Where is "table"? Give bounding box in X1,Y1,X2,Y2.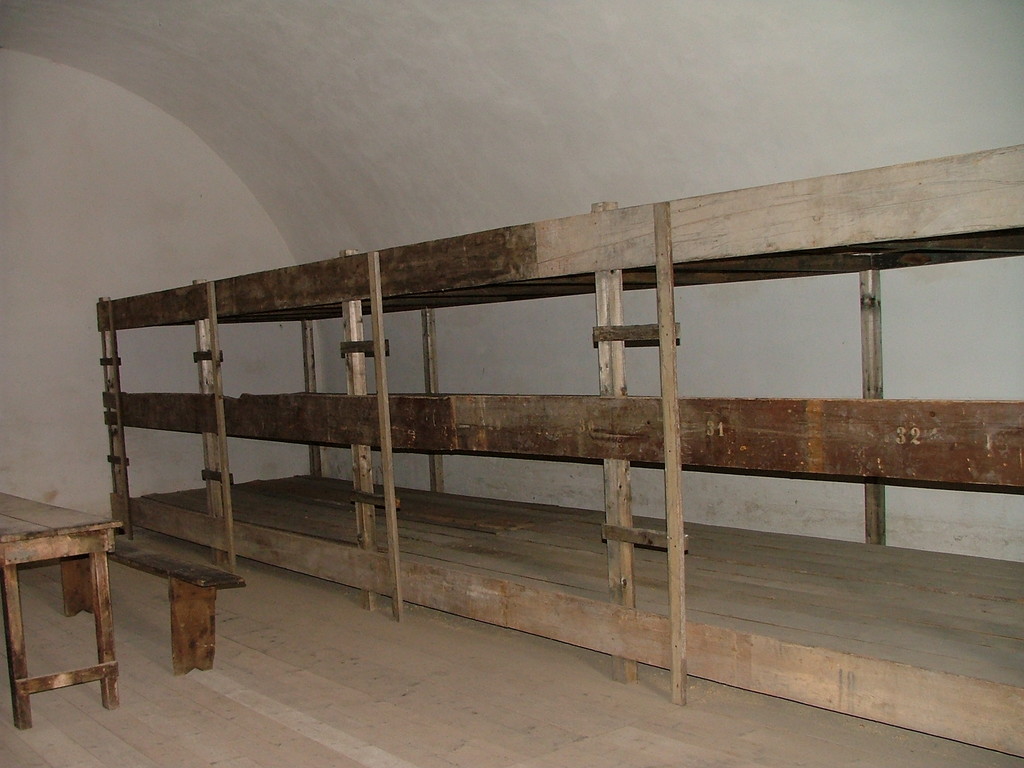
6,509,162,719.
